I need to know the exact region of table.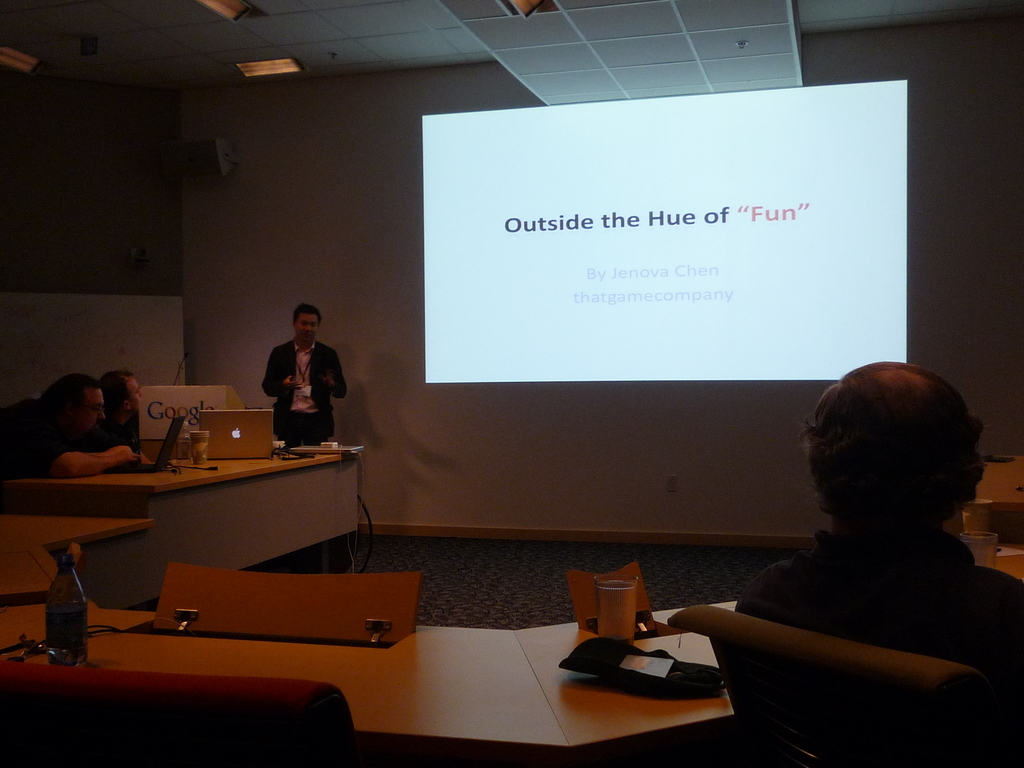
Region: 7:432:372:637.
